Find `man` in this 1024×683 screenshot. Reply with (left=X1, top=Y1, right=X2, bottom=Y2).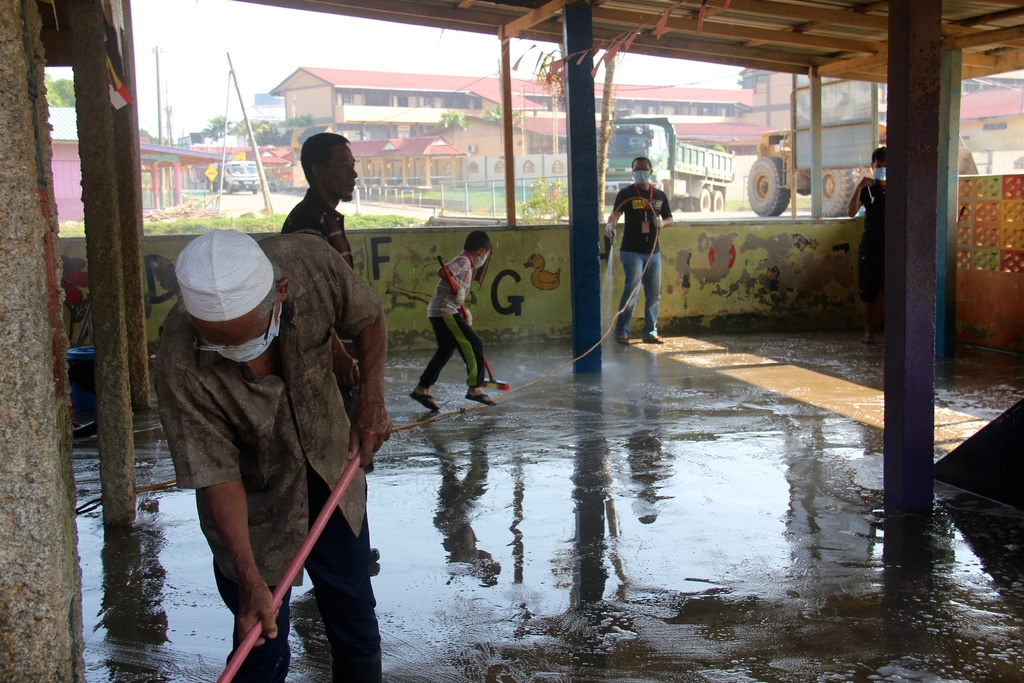
(left=277, top=149, right=359, bottom=280).
